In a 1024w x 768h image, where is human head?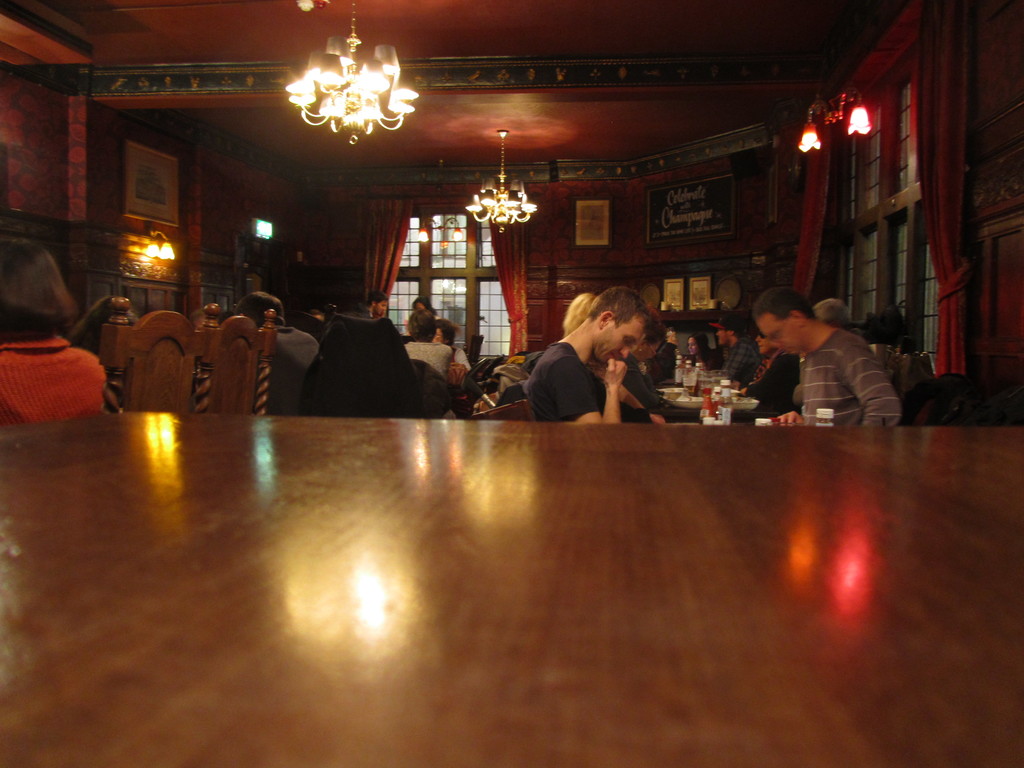
<bbox>233, 291, 285, 326</bbox>.
